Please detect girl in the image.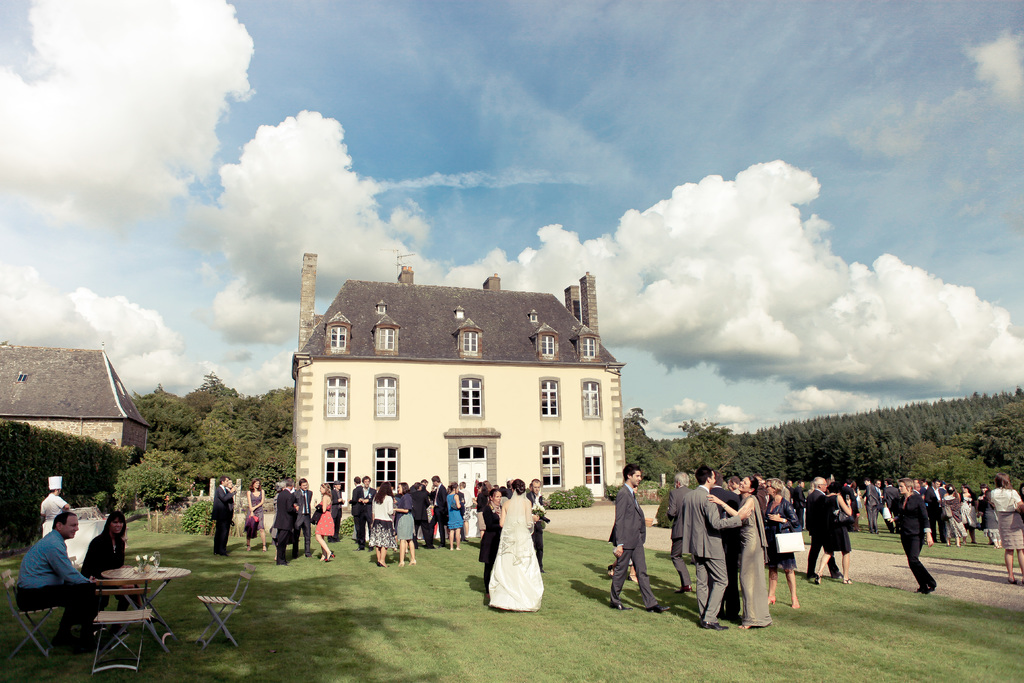
470:482:488:534.
